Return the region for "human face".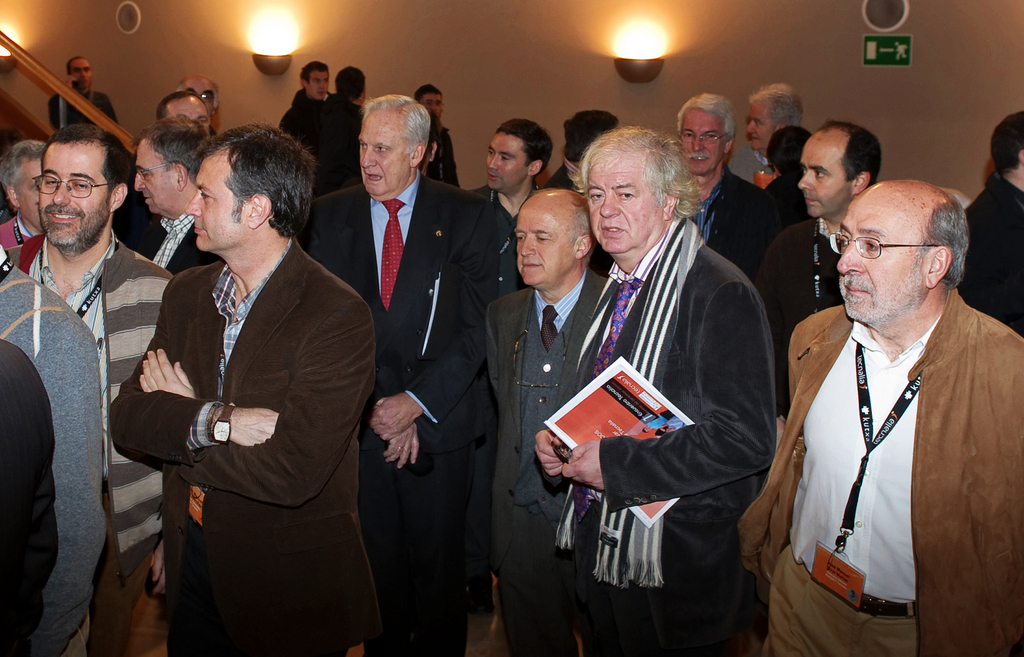
{"x1": 746, "y1": 99, "x2": 778, "y2": 152}.
